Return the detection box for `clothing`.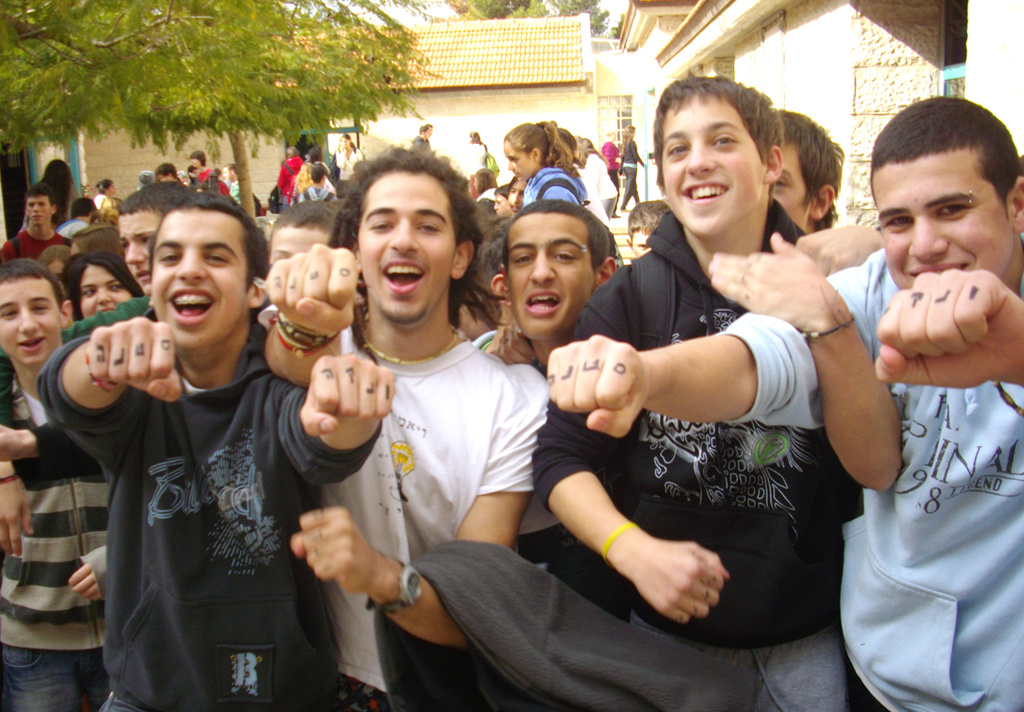
(left=61, top=214, right=101, bottom=243).
